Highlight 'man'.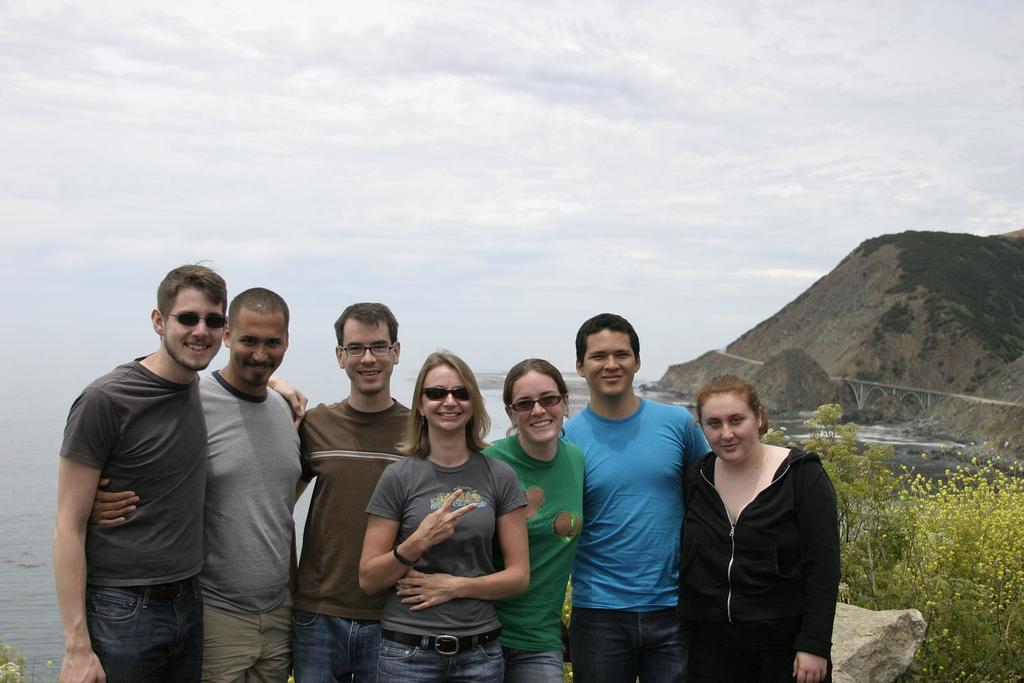
Highlighted region: (x1=555, y1=309, x2=710, y2=682).
